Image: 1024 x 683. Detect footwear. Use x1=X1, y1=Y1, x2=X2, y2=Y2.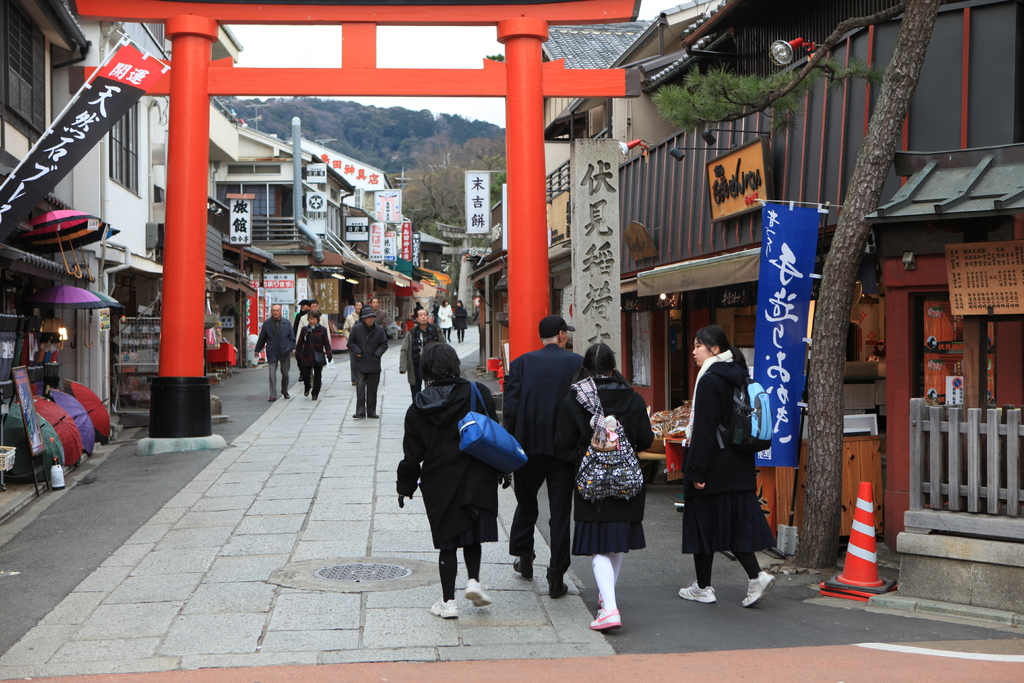
x1=741, y1=570, x2=776, y2=605.
